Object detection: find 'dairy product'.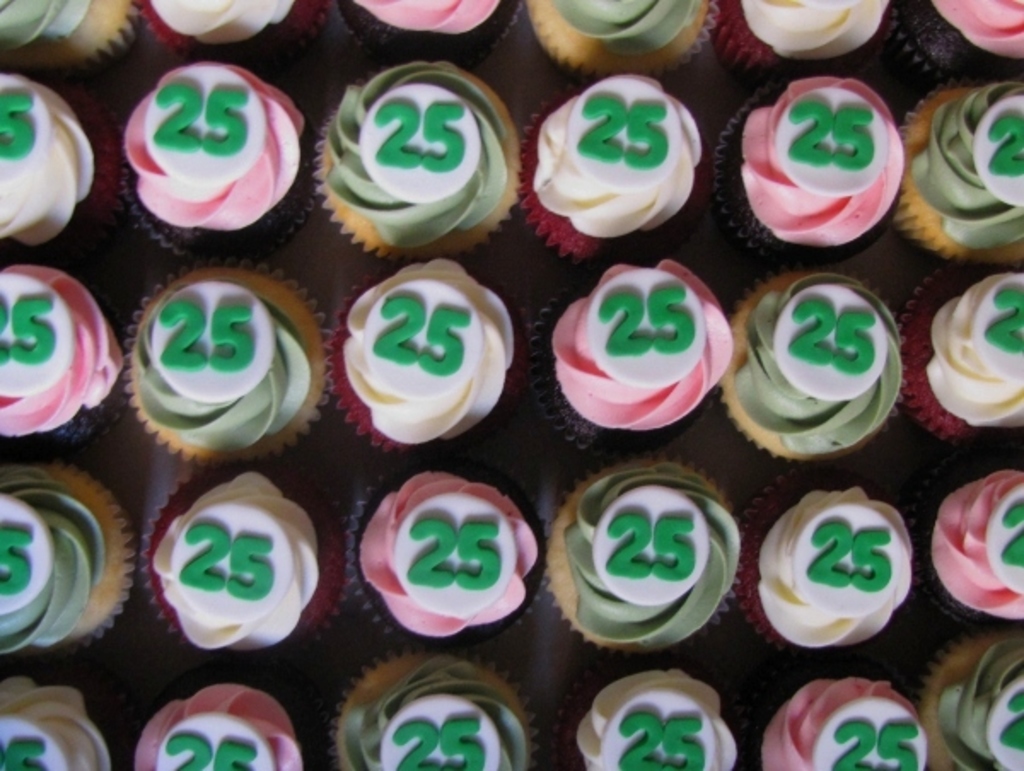
x1=130, y1=281, x2=312, y2=452.
